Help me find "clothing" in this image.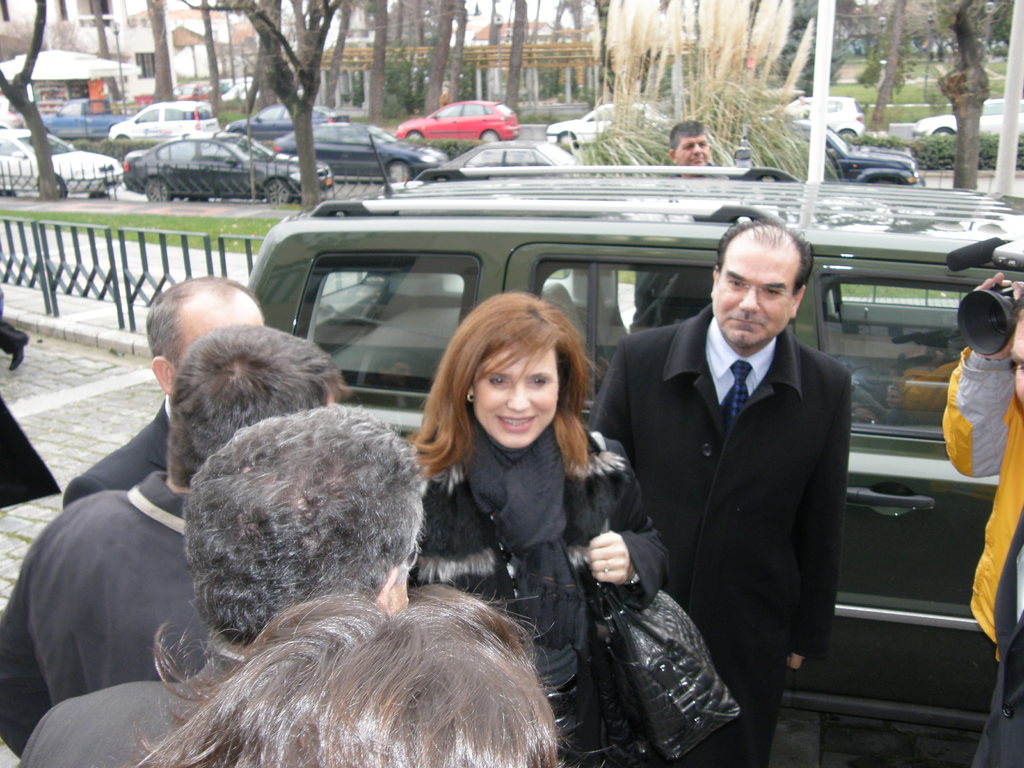
Found it: x1=0, y1=287, x2=62, y2=508.
